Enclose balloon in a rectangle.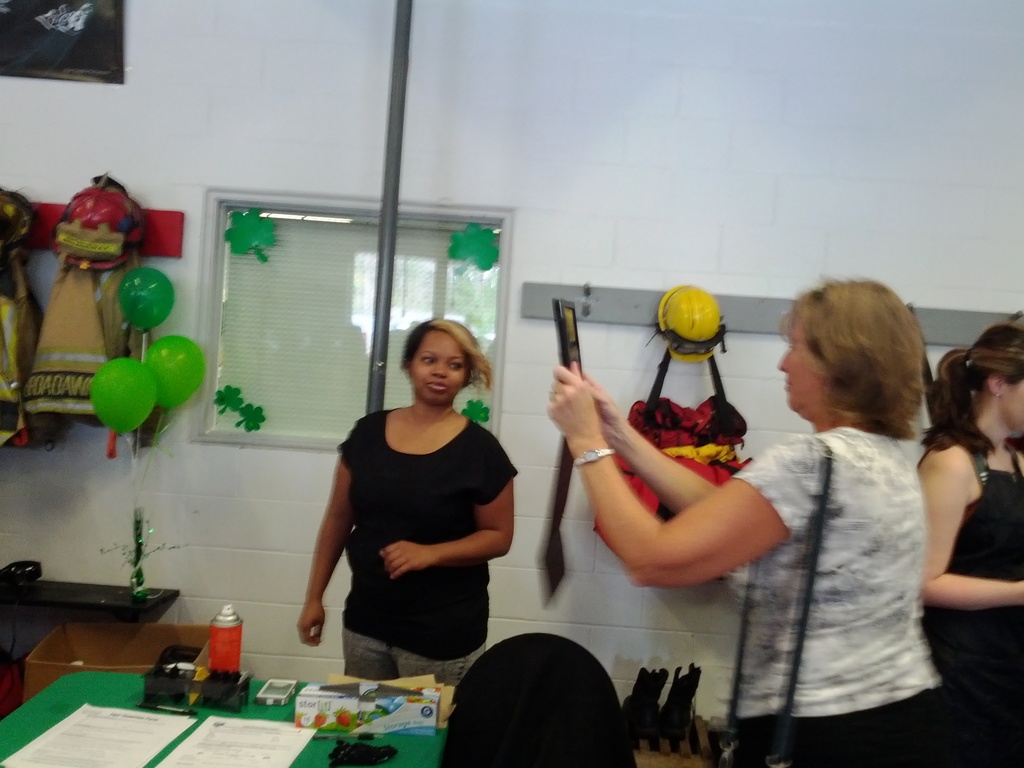
Rect(112, 266, 174, 331).
